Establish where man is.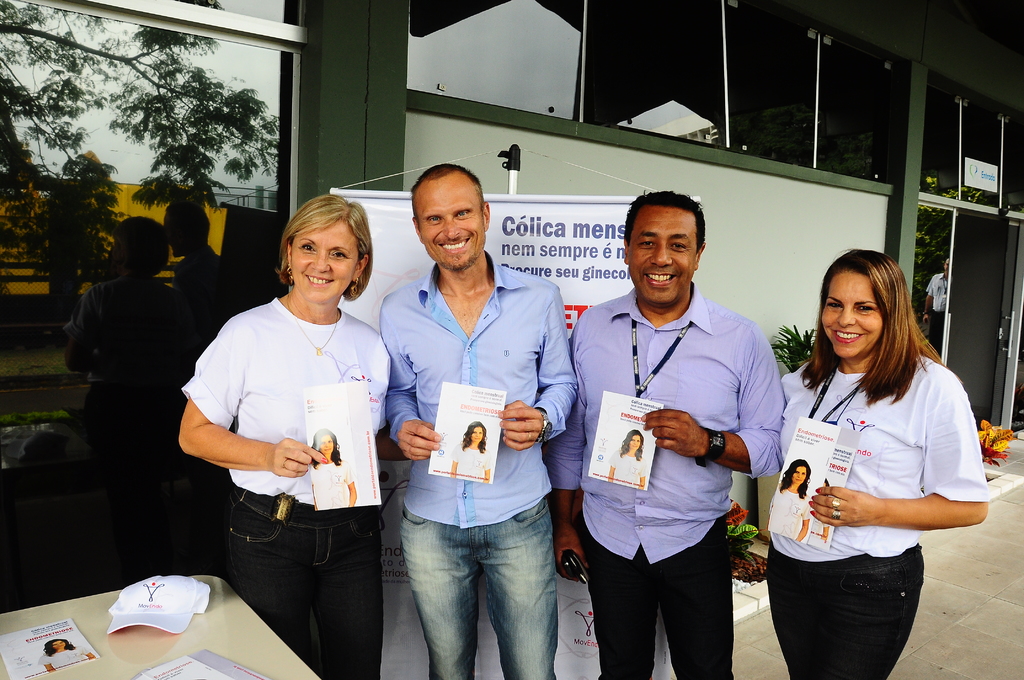
Established at <box>368,164,578,679</box>.
